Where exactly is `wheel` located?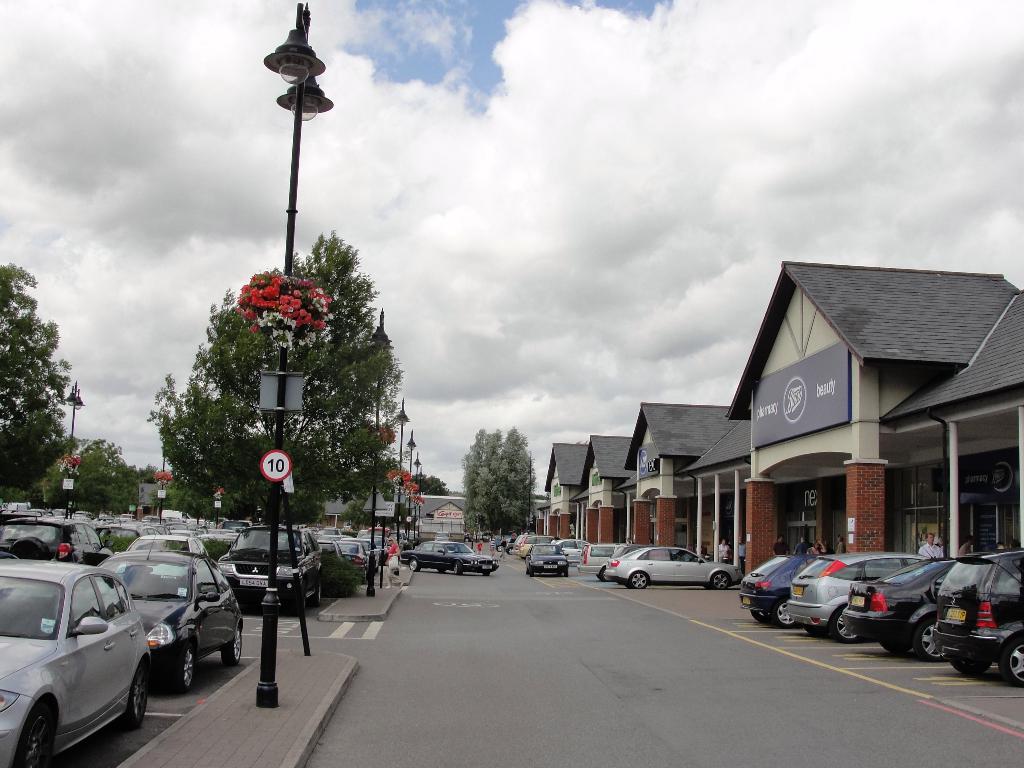
Its bounding box is bbox=(624, 566, 650, 588).
